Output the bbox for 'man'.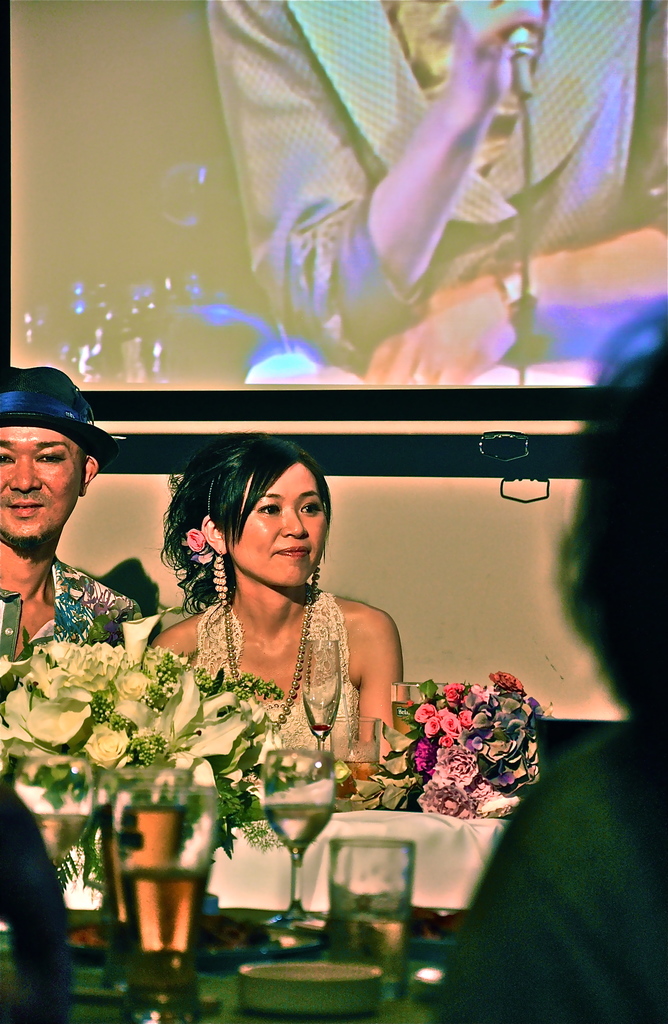
pyautogui.locateOnScreen(0, 404, 129, 663).
